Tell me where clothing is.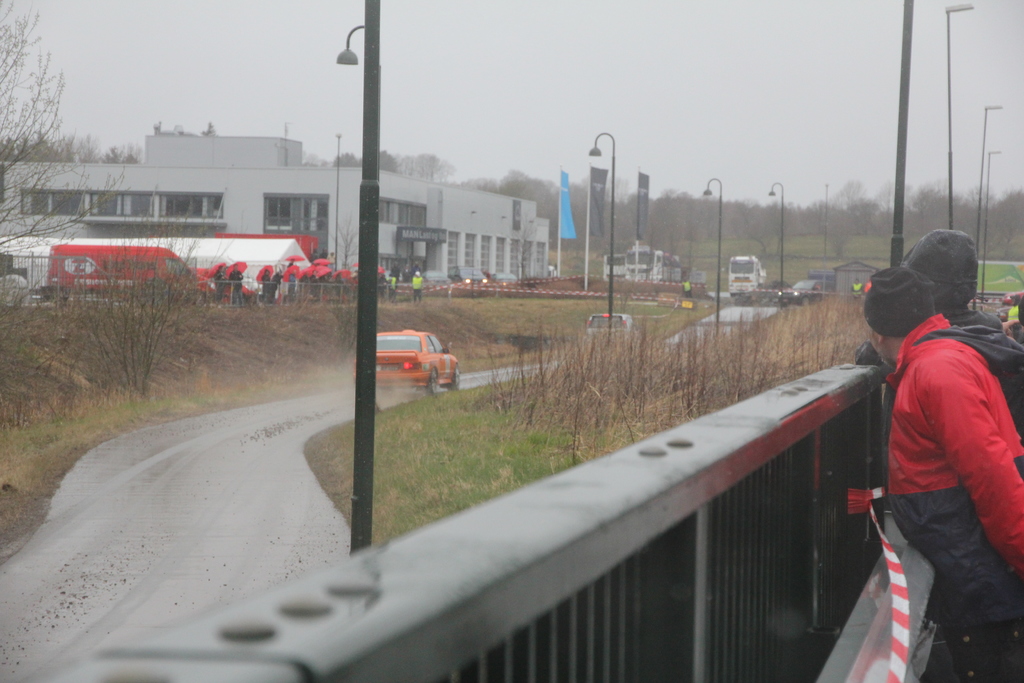
clothing is at box=[922, 297, 1023, 472].
